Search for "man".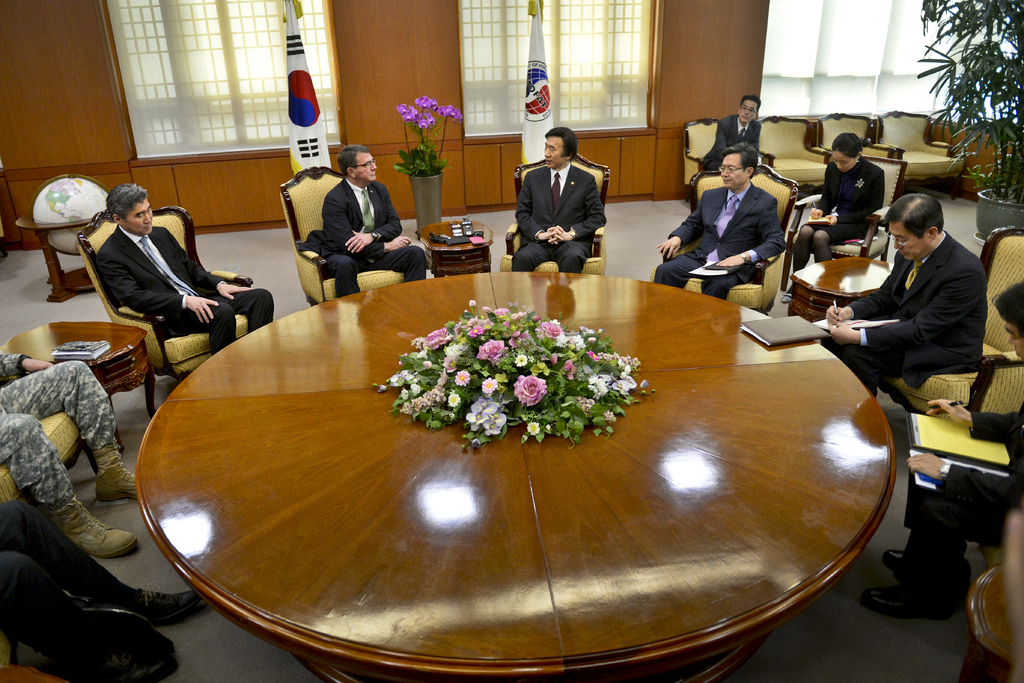
Found at 1 504 205 682.
